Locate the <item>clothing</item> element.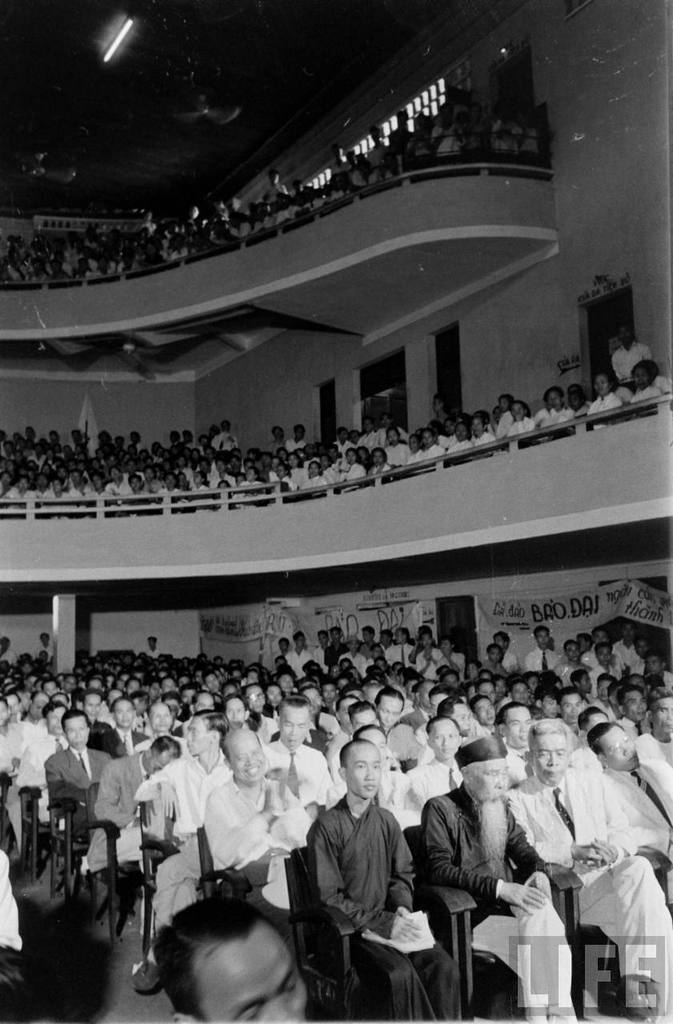
Element bbox: detection(503, 740, 549, 782).
